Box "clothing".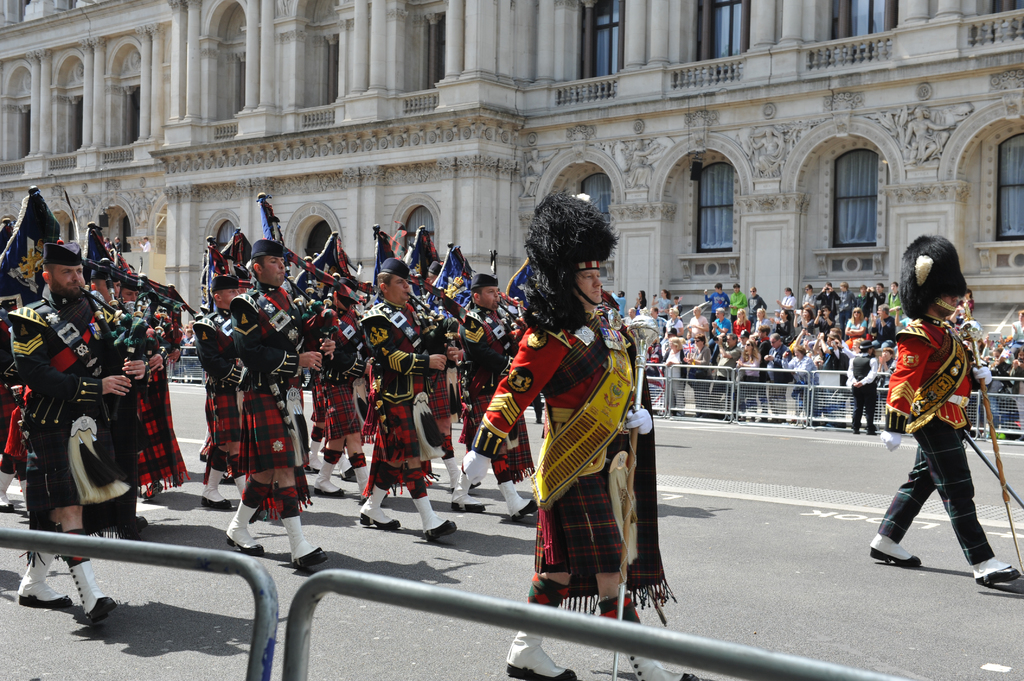
x1=406, y1=284, x2=456, y2=456.
